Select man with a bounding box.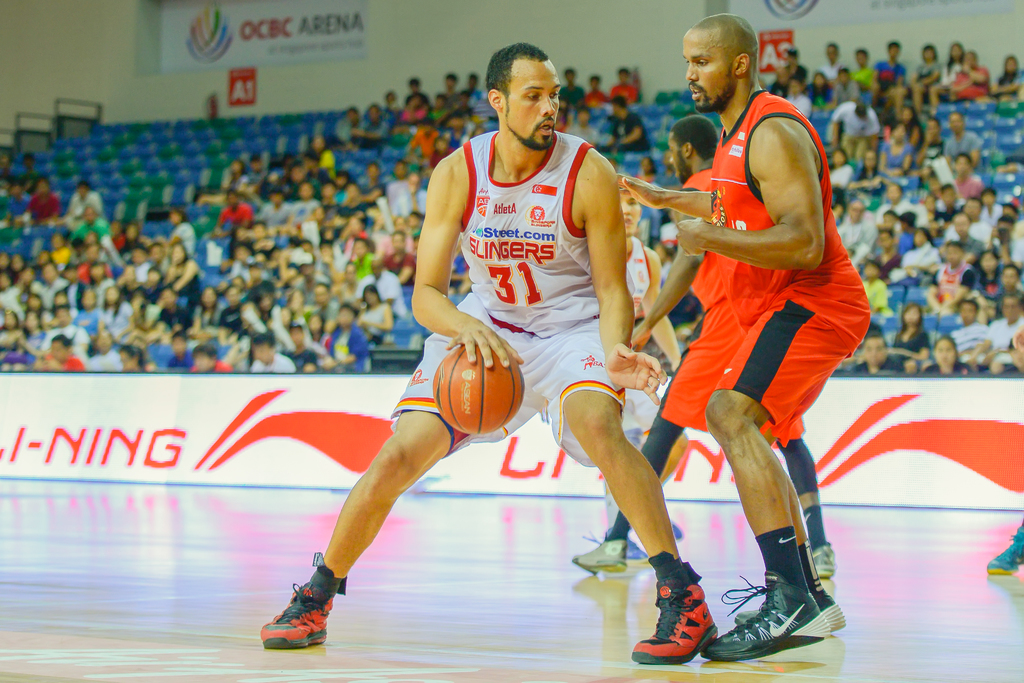
(x1=568, y1=120, x2=837, y2=581).
